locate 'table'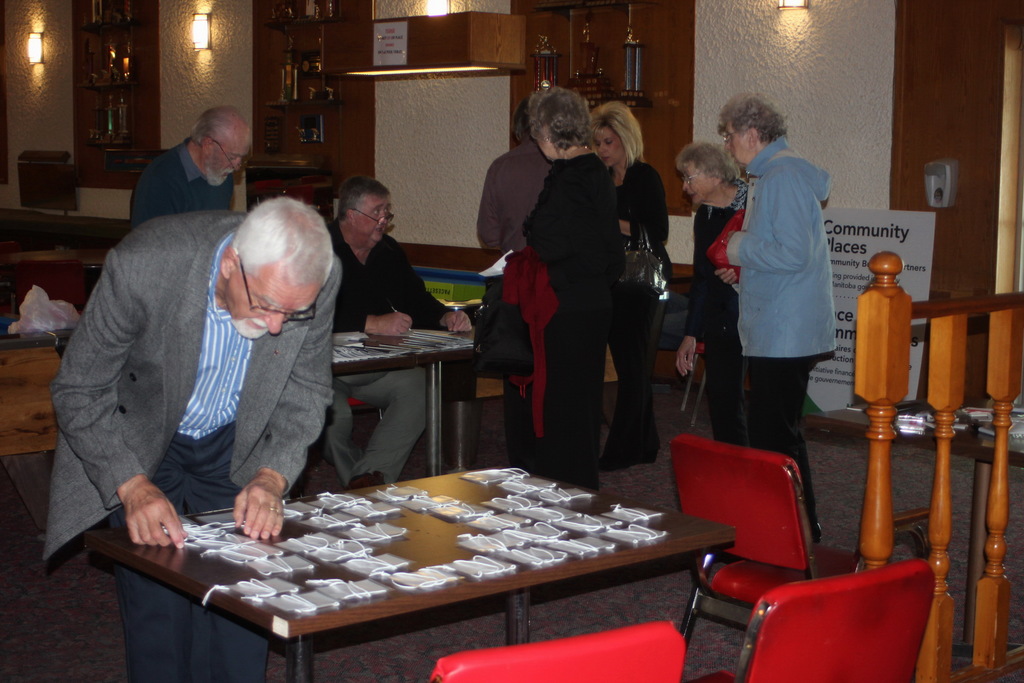
bbox=(333, 316, 481, 476)
